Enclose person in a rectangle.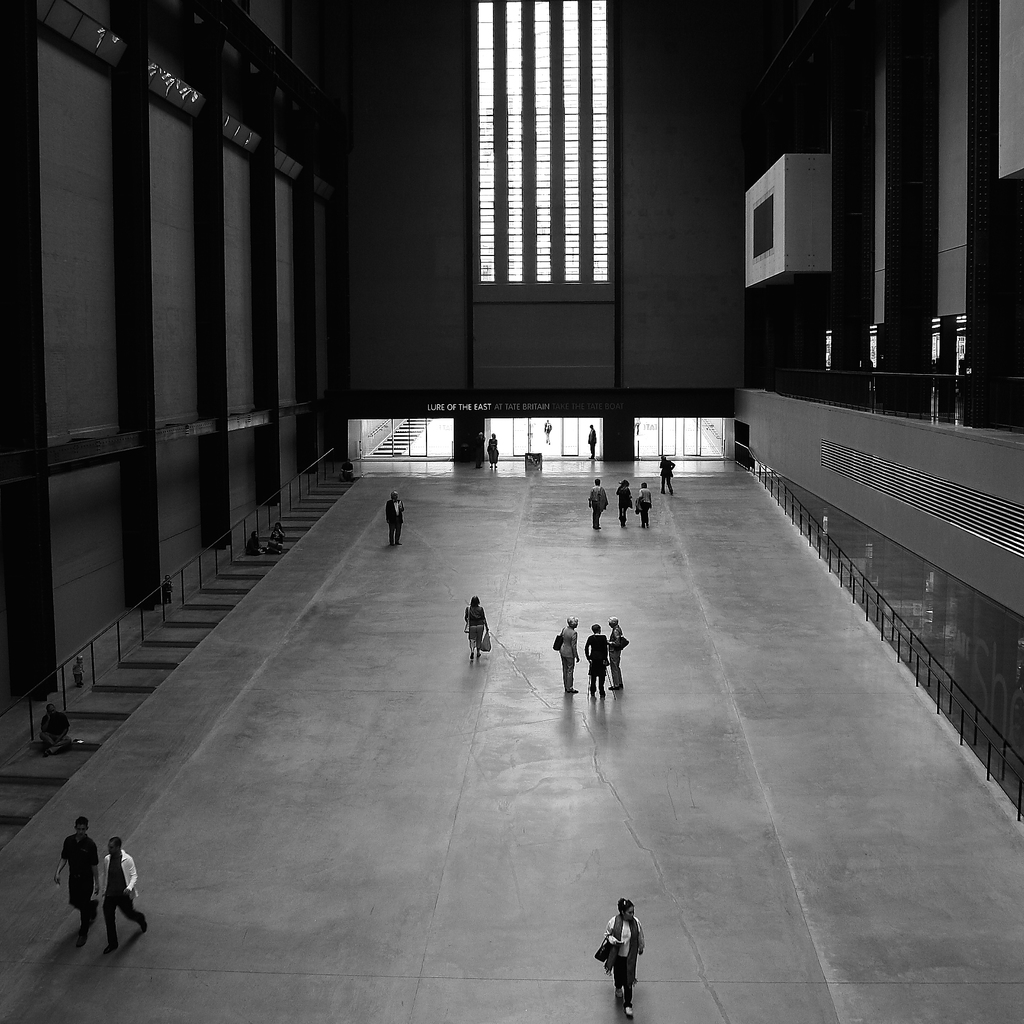
pyautogui.locateOnScreen(485, 428, 500, 474).
